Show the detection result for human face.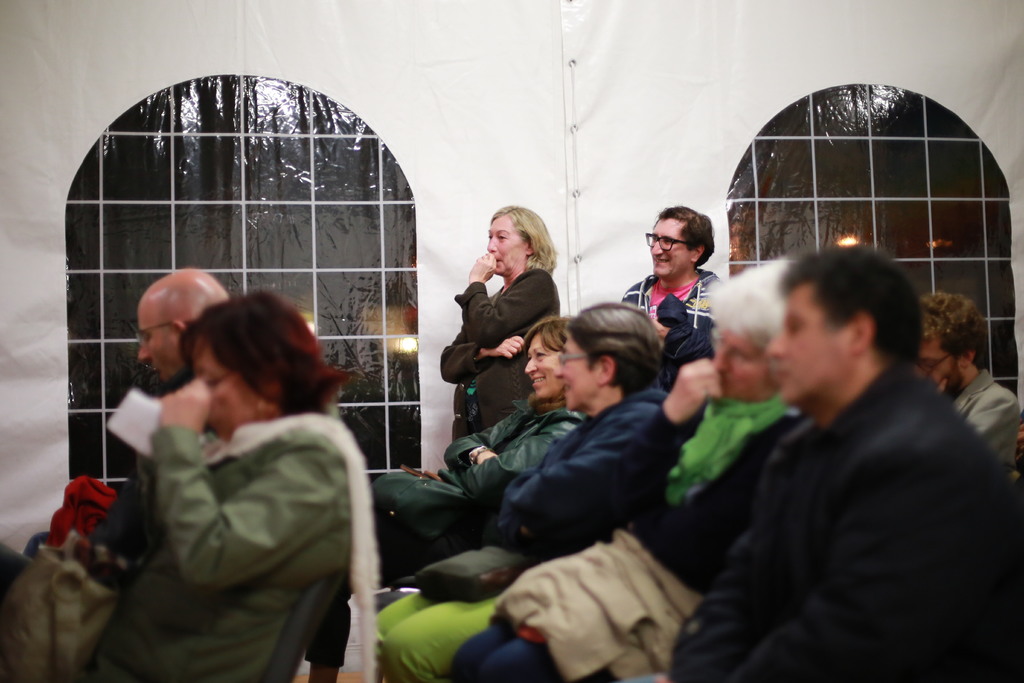
bbox=[713, 331, 760, 394].
